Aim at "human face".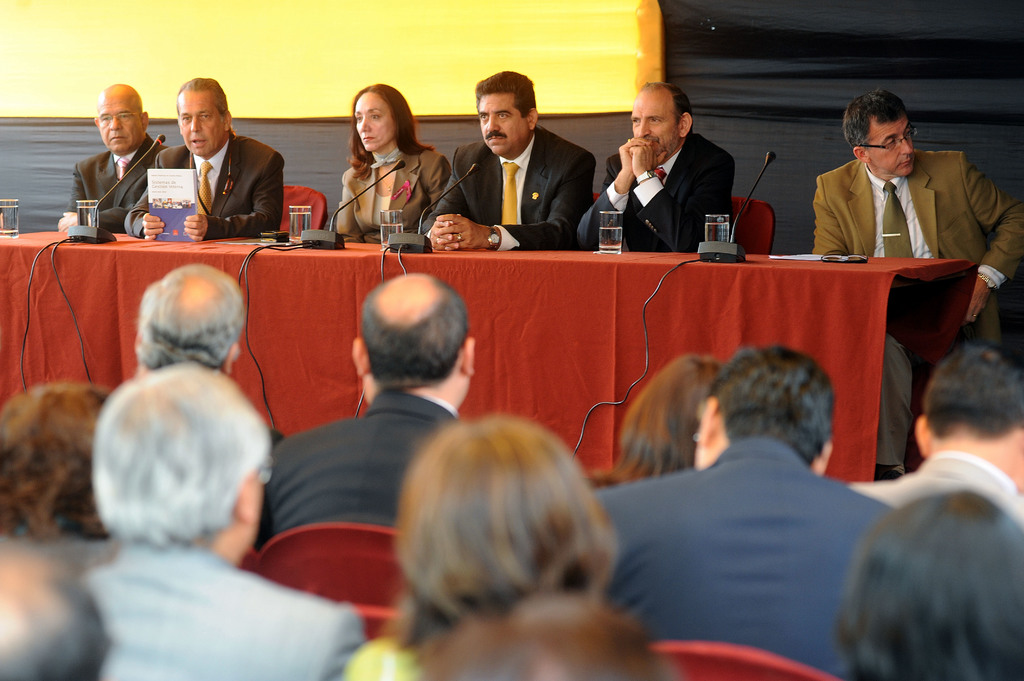
Aimed at 356,97,394,151.
